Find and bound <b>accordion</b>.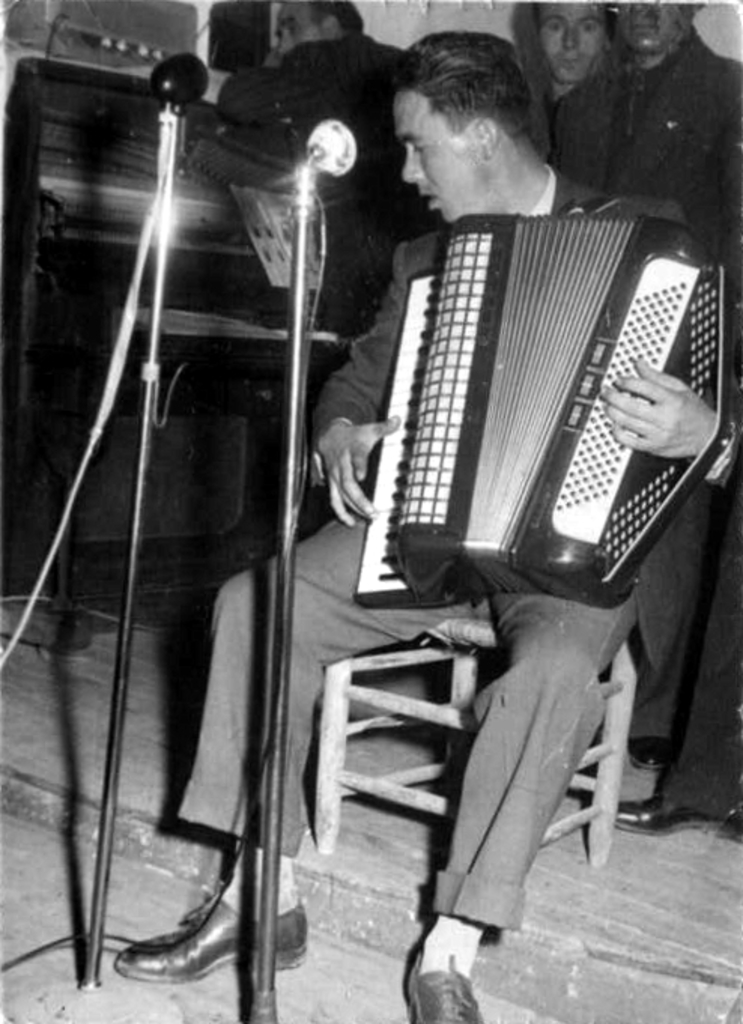
Bound: <box>355,209,741,607</box>.
